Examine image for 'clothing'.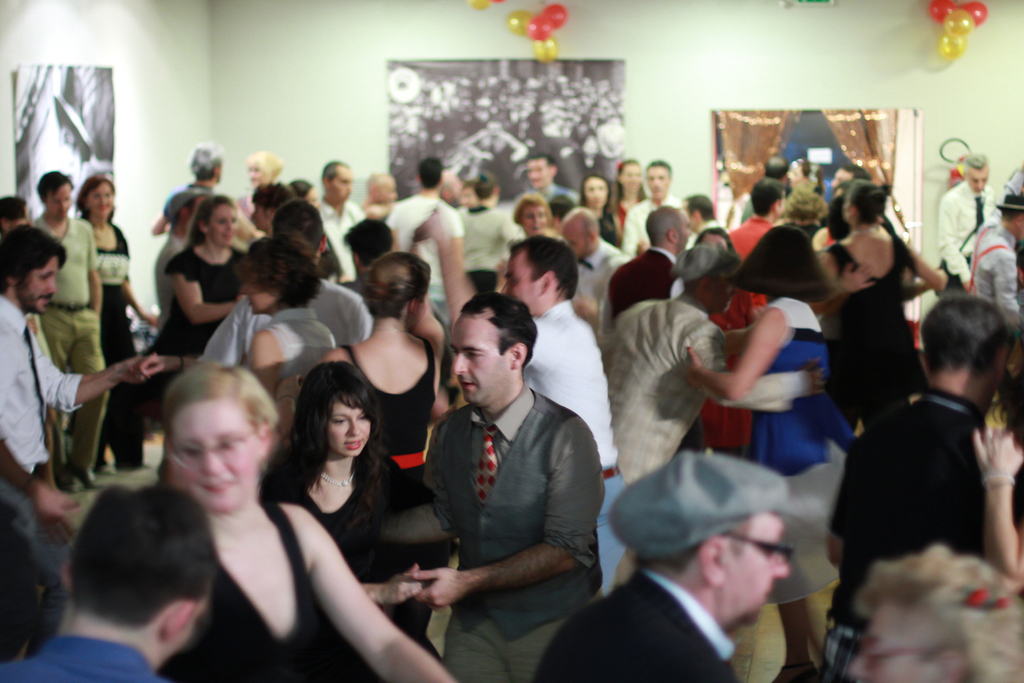
Examination result: 169 492 369 682.
